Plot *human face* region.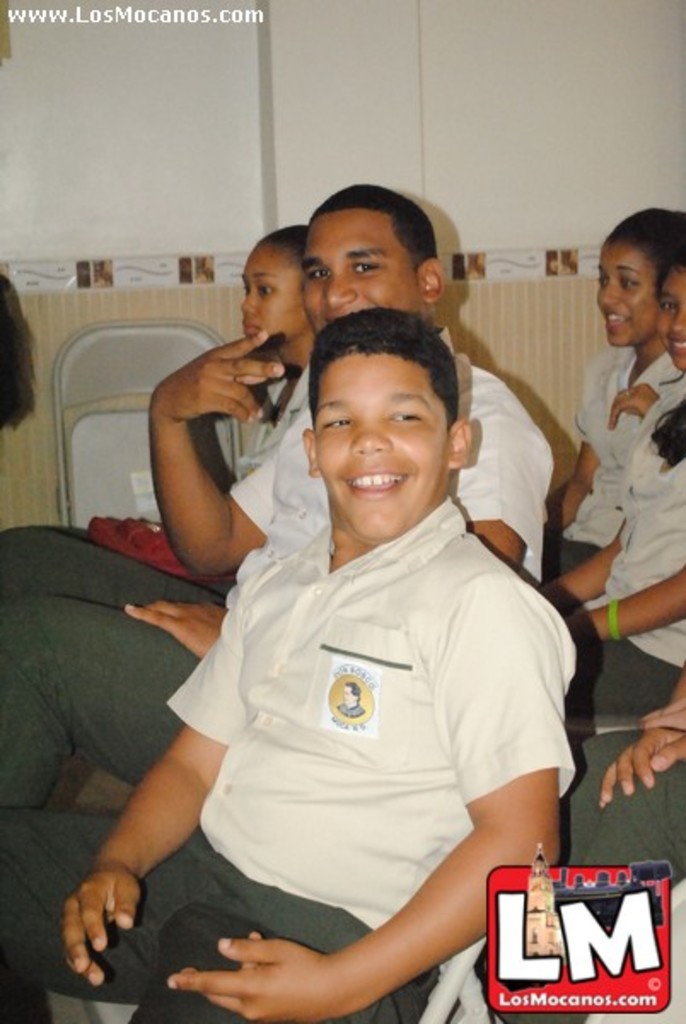
Plotted at 316, 352, 451, 543.
